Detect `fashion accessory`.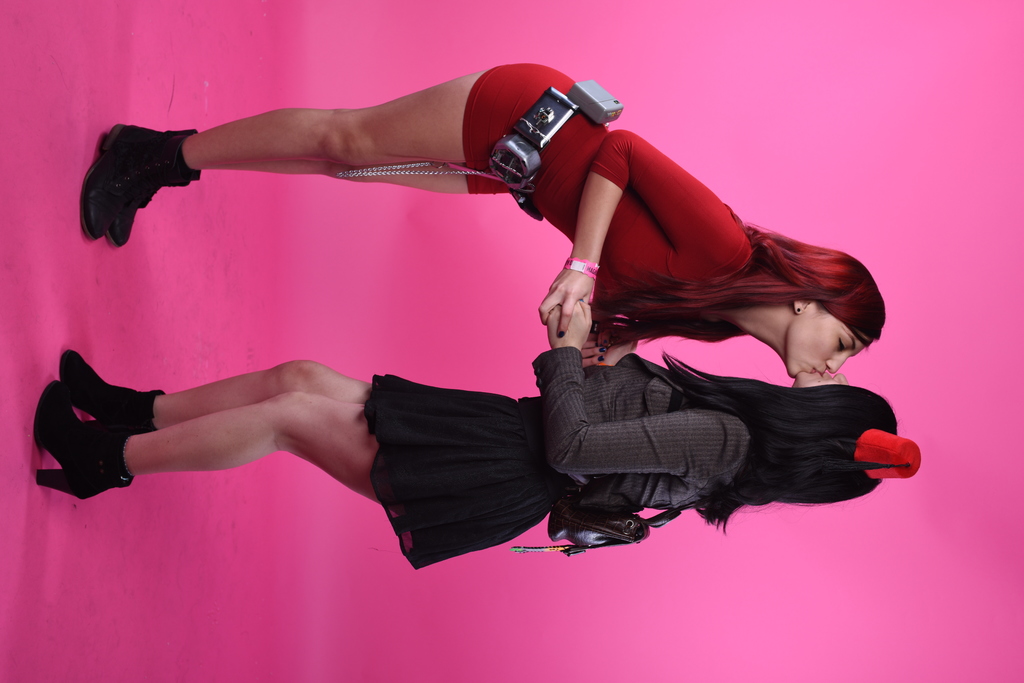
Detected at crop(795, 304, 804, 315).
